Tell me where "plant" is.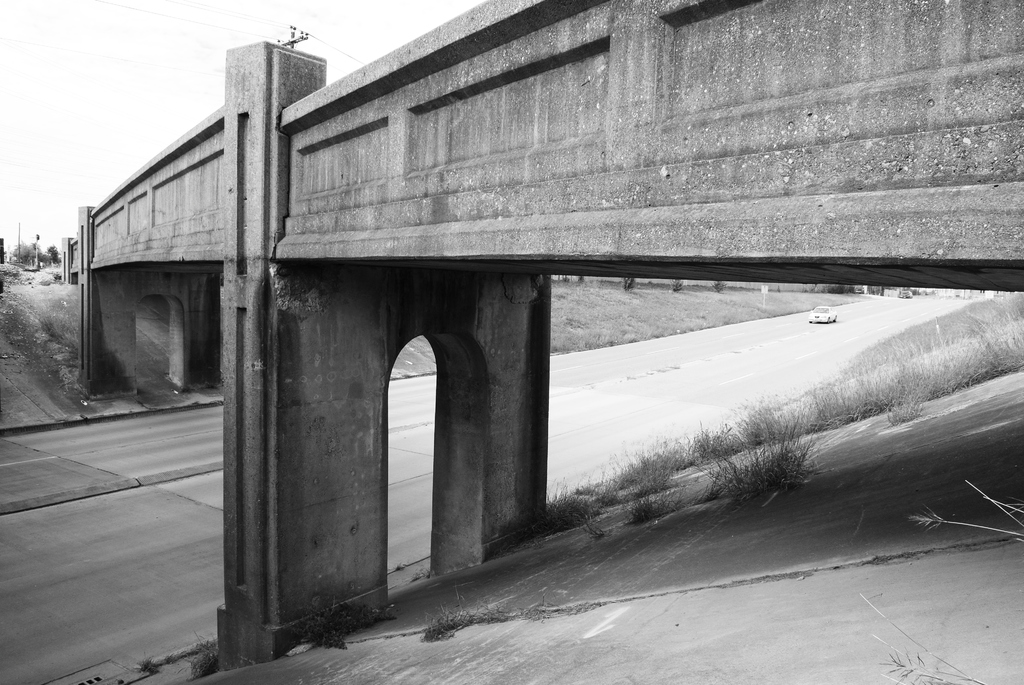
"plant" is at box(800, 381, 851, 430).
